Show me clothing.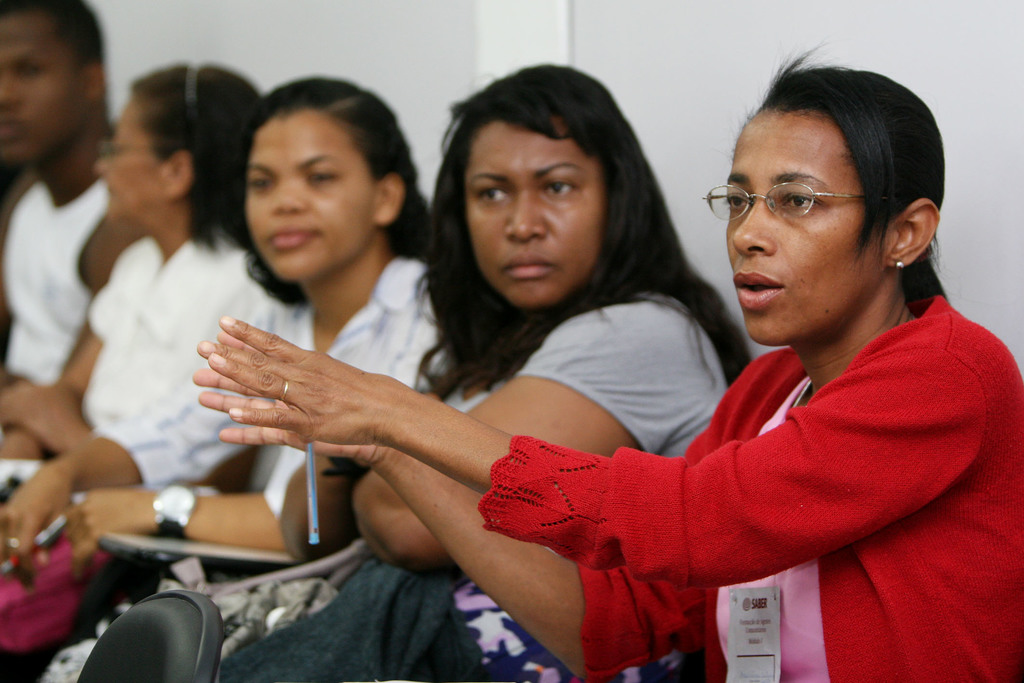
clothing is here: l=10, t=177, r=104, b=383.
